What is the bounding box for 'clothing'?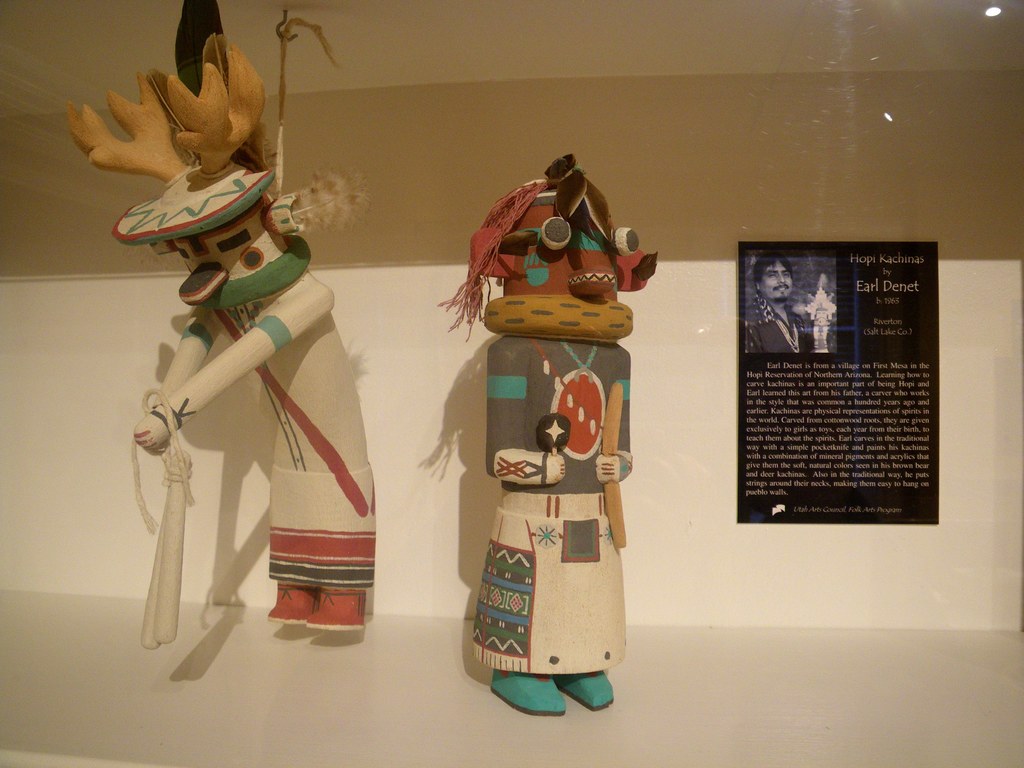
<bbox>151, 265, 377, 593</bbox>.
